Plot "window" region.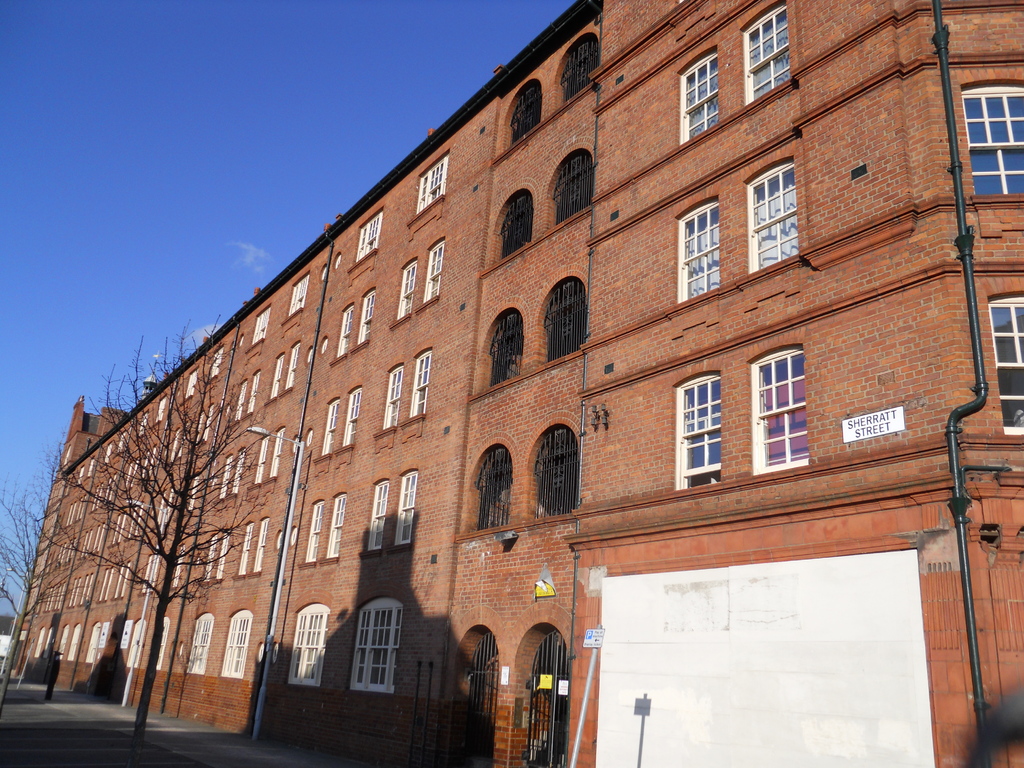
Plotted at bbox=(332, 305, 356, 367).
